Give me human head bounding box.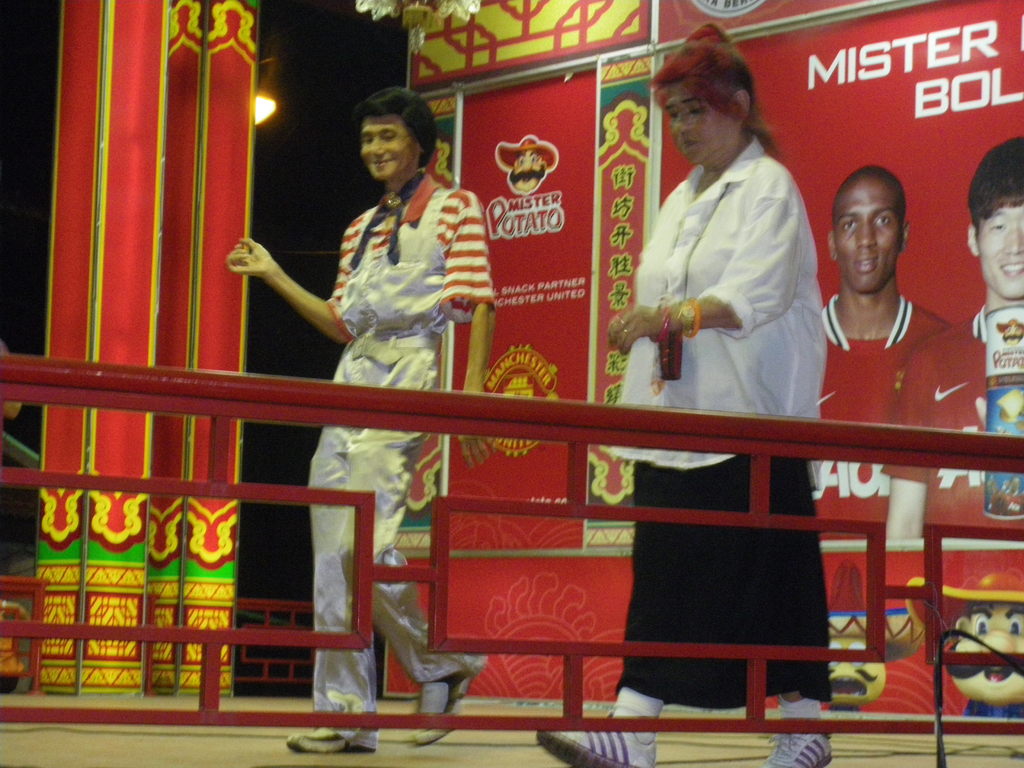
(x1=968, y1=139, x2=1023, y2=301).
